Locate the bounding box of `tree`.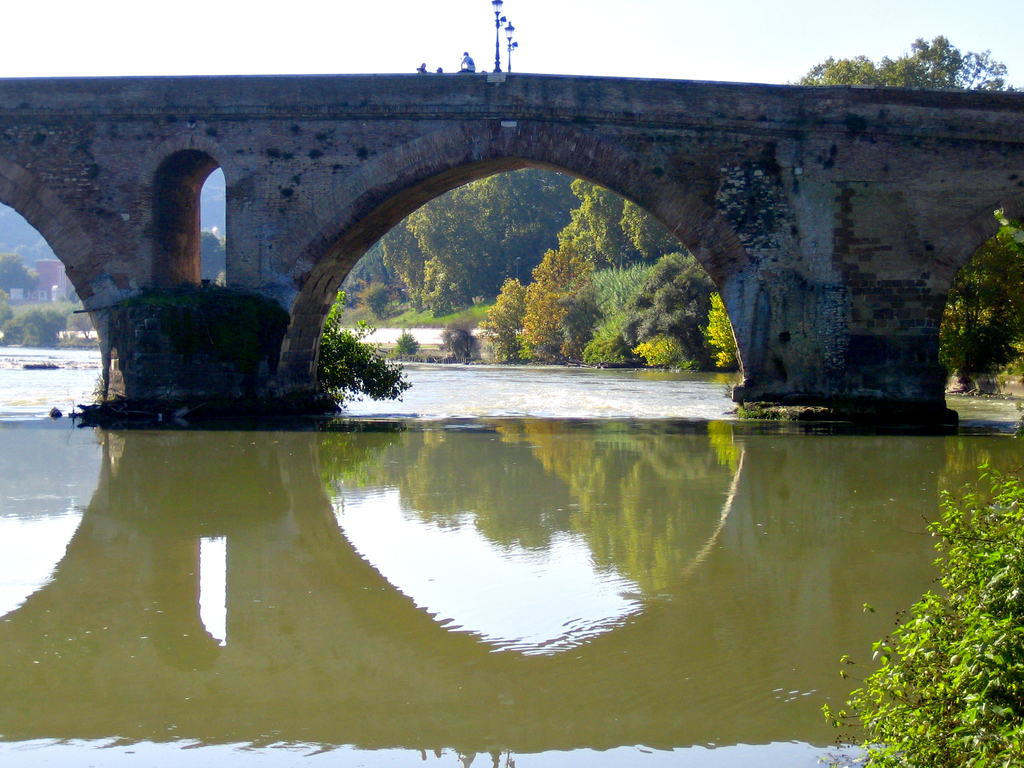
Bounding box: x1=375, y1=223, x2=463, y2=327.
